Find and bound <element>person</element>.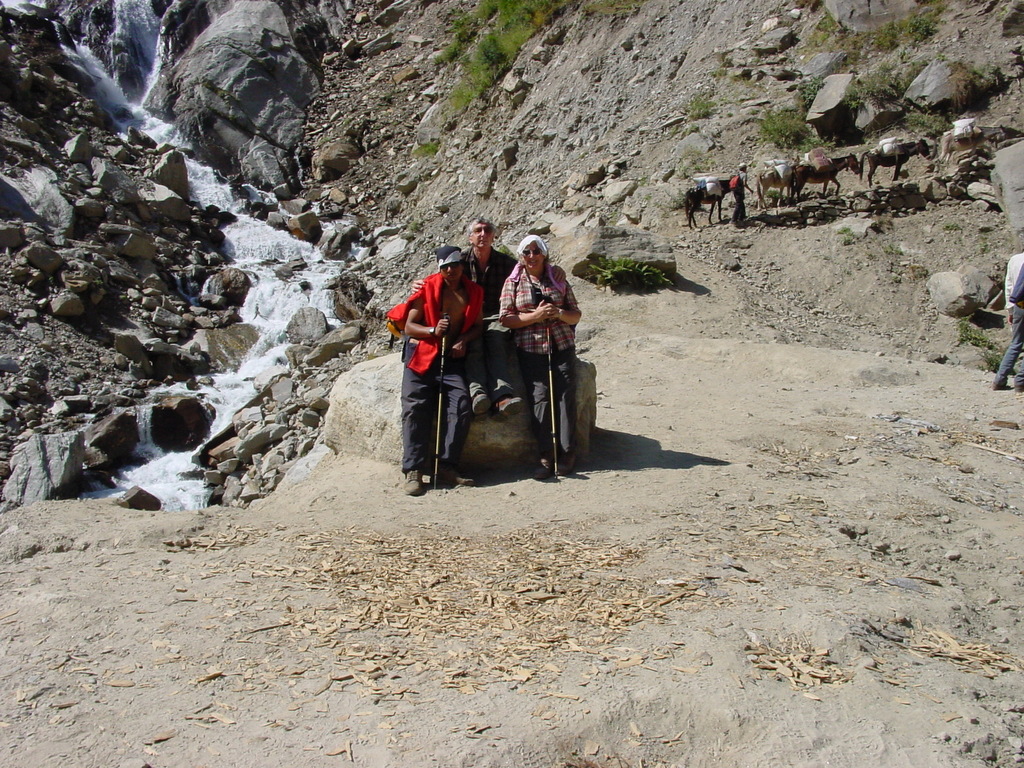
Bound: x1=403, y1=244, x2=476, y2=492.
